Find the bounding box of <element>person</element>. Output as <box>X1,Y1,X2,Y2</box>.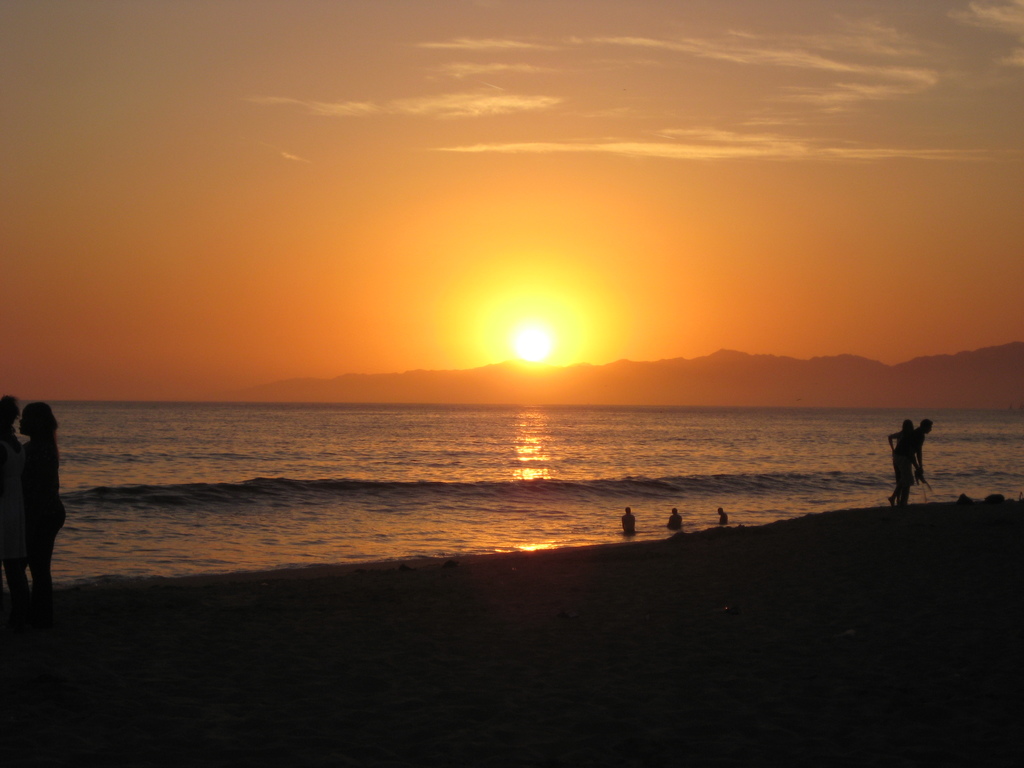
<box>666,506,685,532</box>.
